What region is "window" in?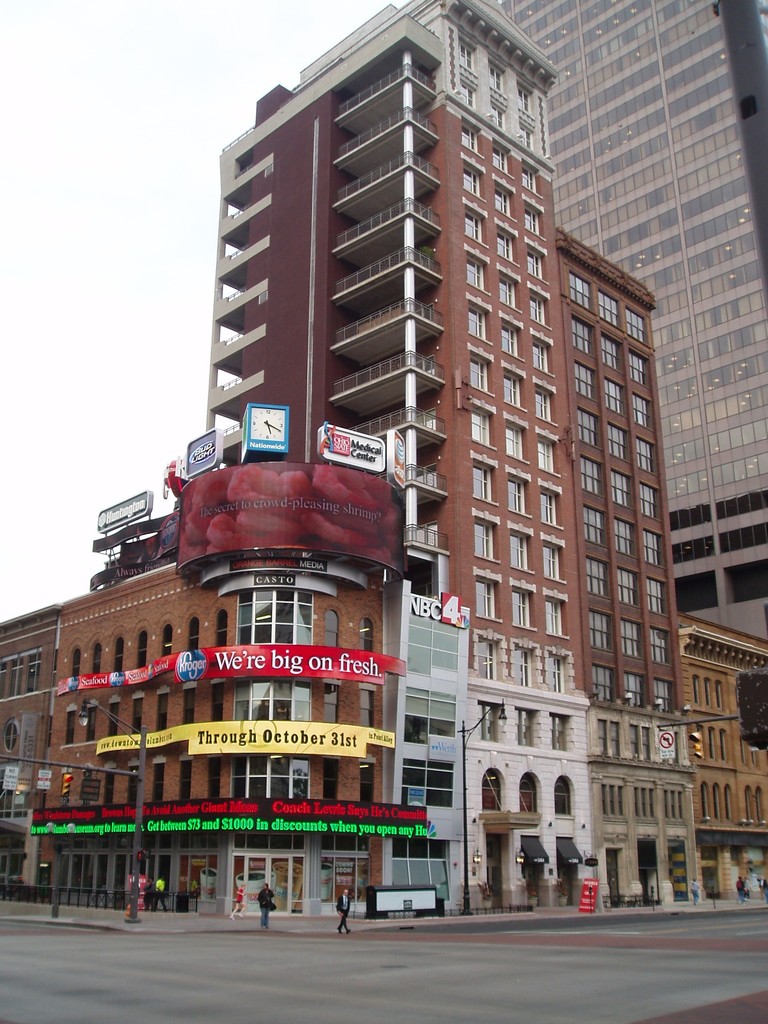
locate(613, 516, 634, 556).
